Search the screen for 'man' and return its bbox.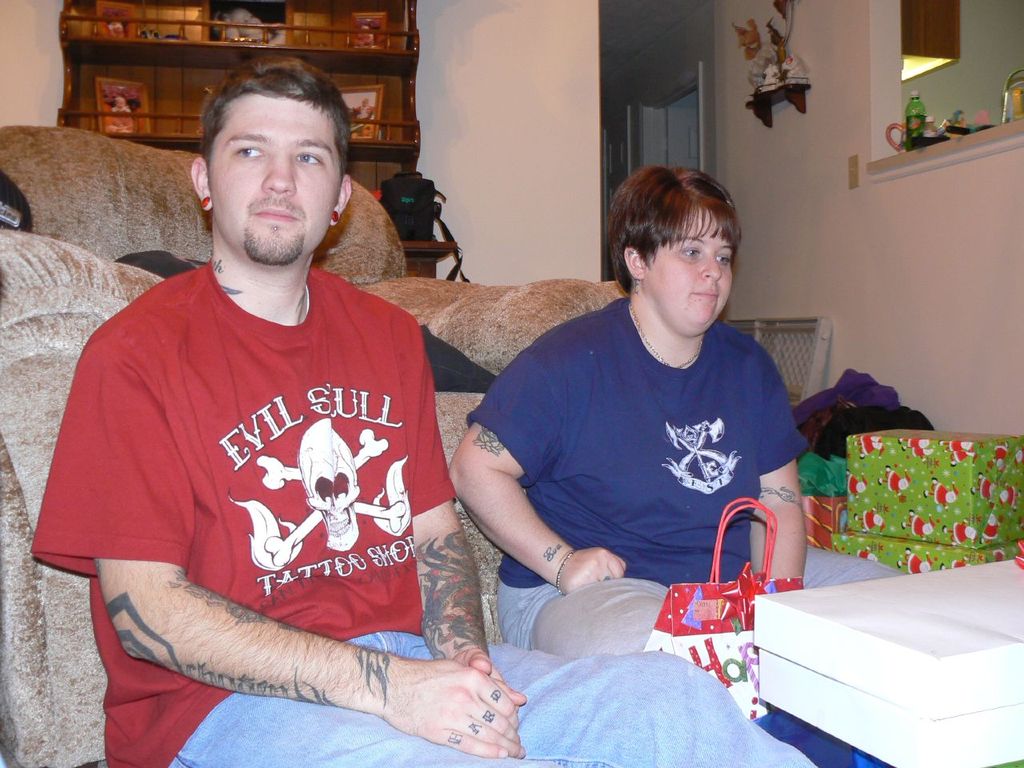
Found: <box>73,112,655,735</box>.
